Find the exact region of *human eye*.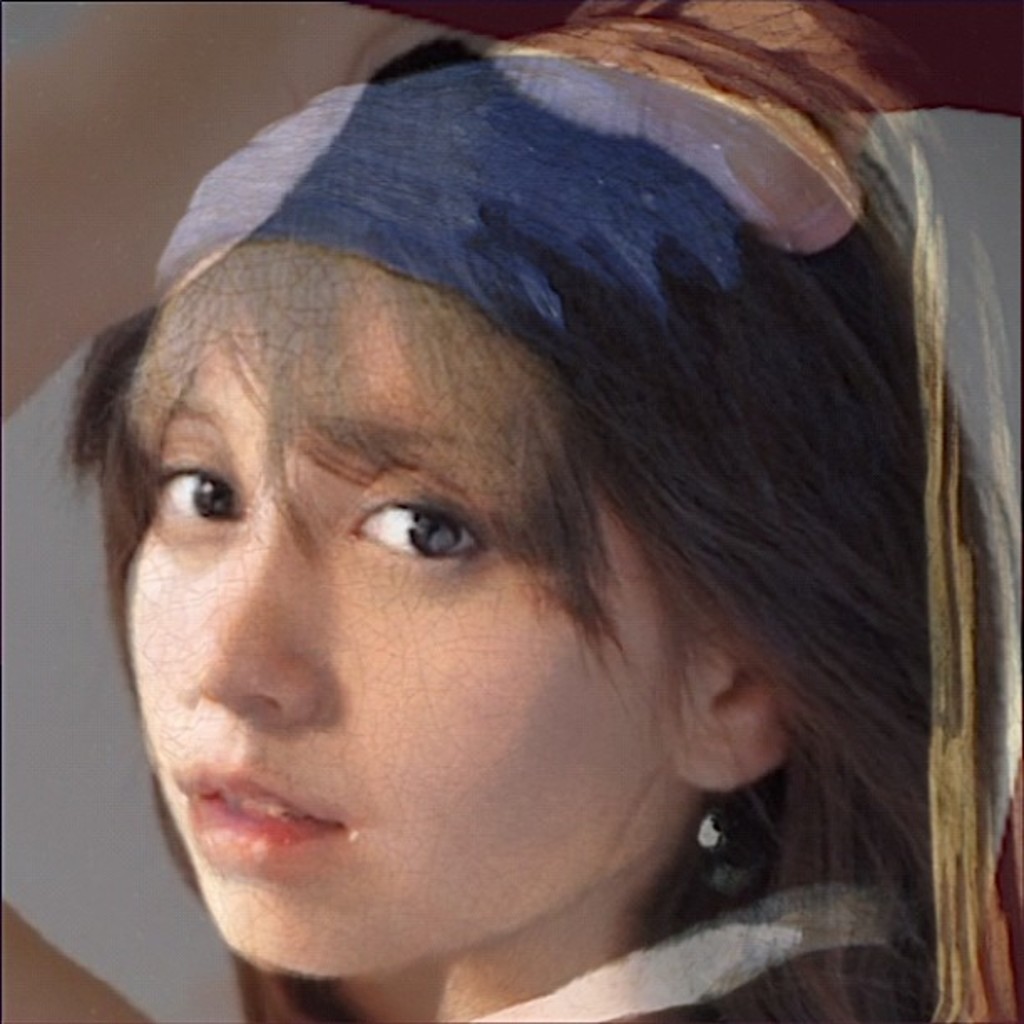
Exact region: <region>338, 490, 477, 572</region>.
